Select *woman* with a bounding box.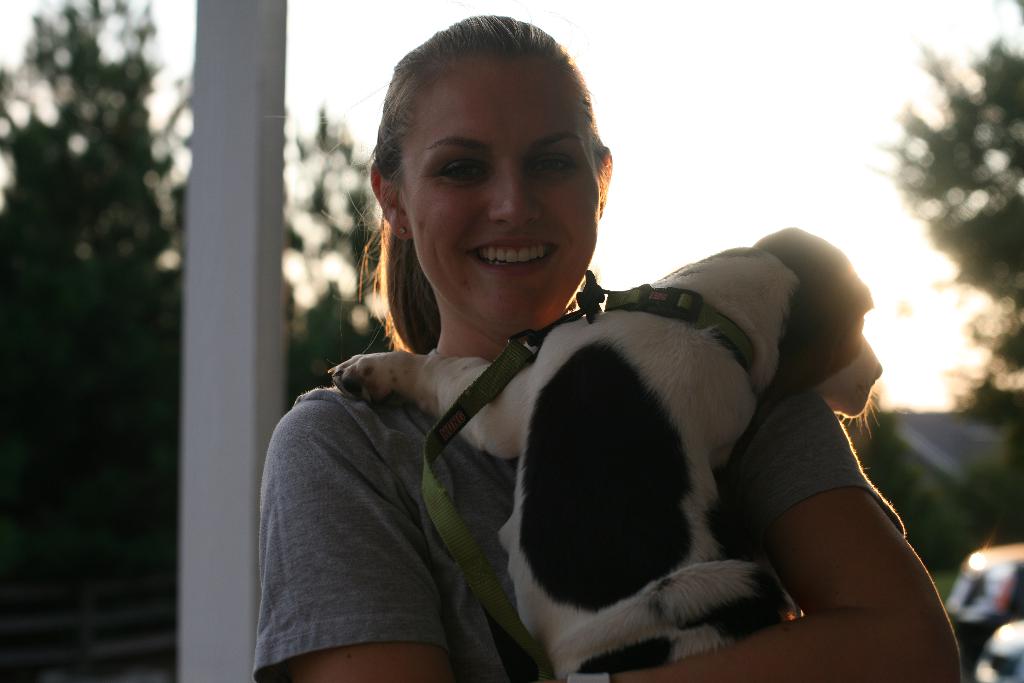
(244,36,817,668).
